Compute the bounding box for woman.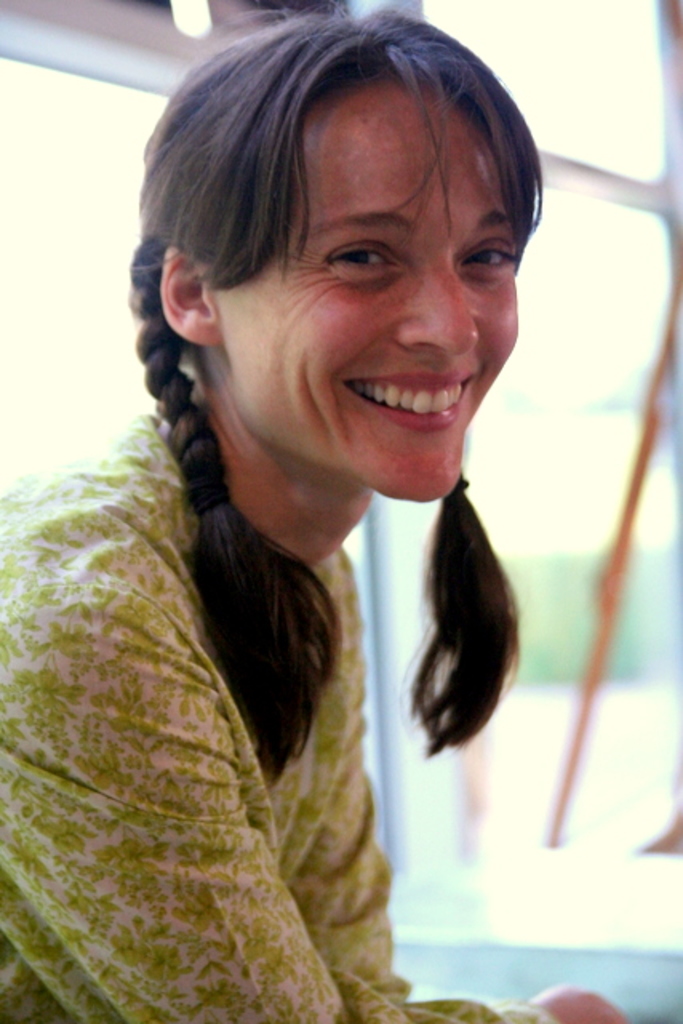
14,38,600,954.
